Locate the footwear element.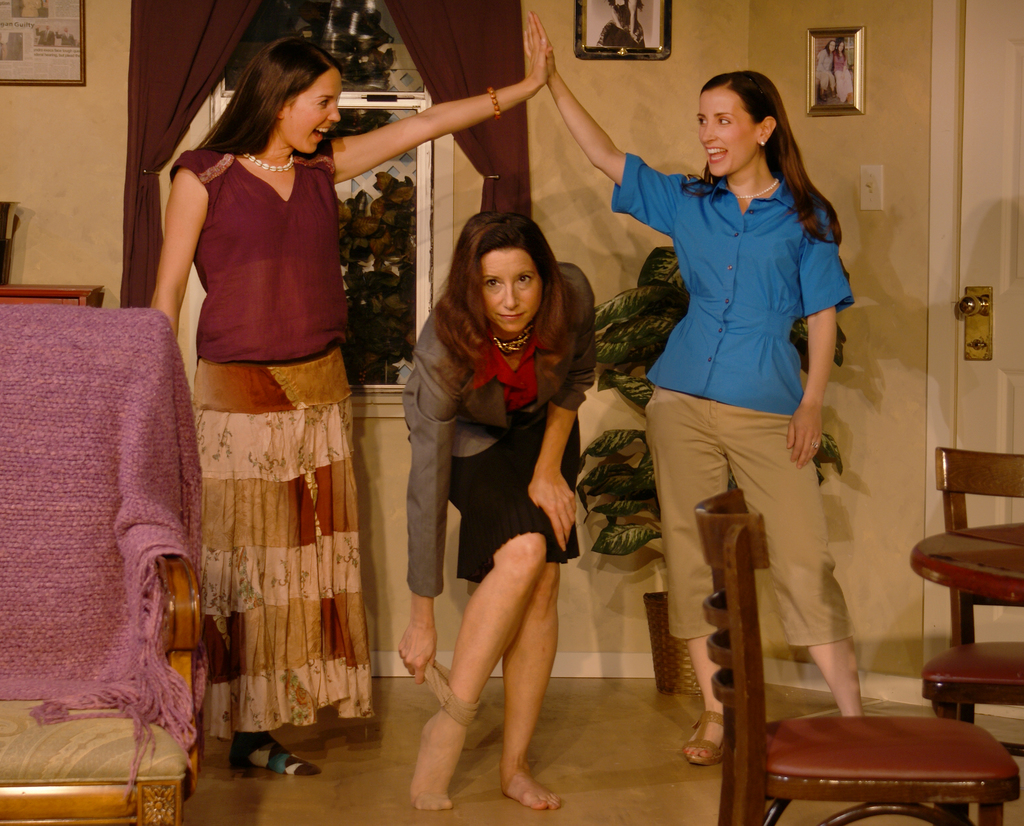
Element bbox: region(218, 730, 308, 789).
